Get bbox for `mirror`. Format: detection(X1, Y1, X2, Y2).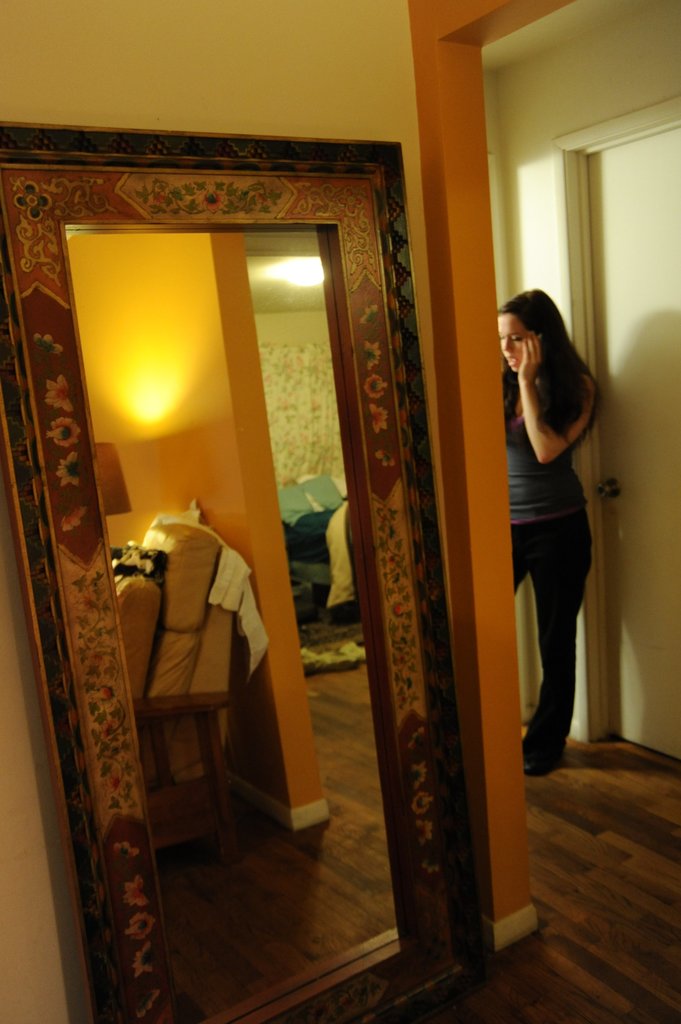
detection(66, 227, 398, 1023).
